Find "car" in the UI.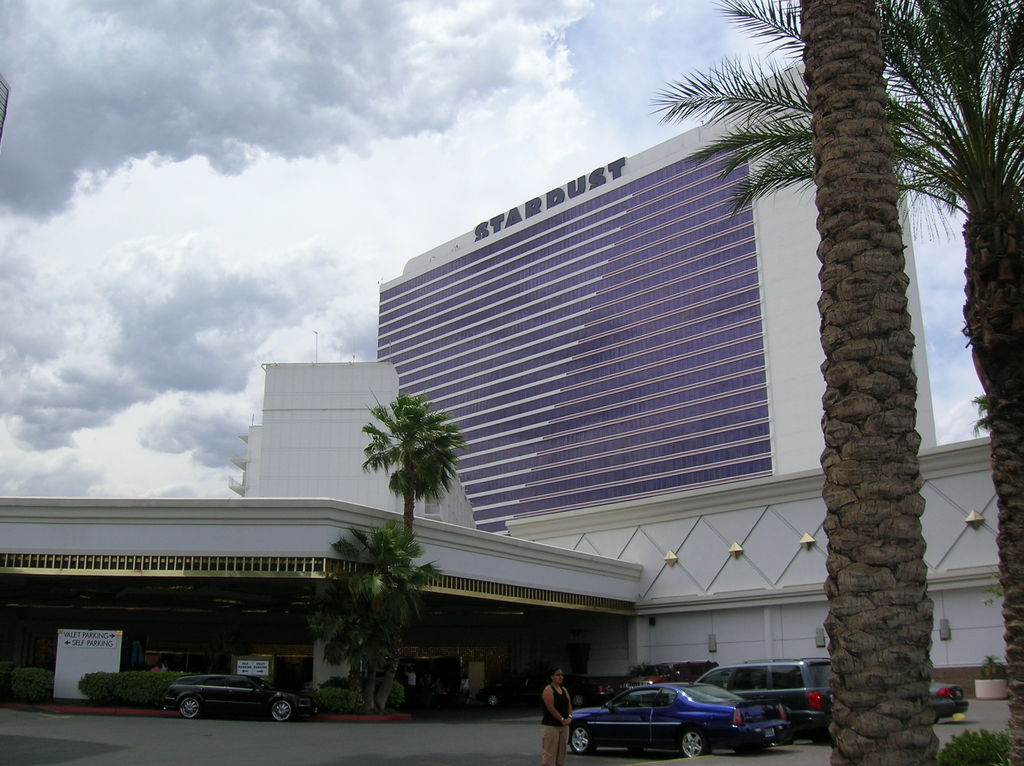
UI element at bbox=[564, 683, 785, 762].
